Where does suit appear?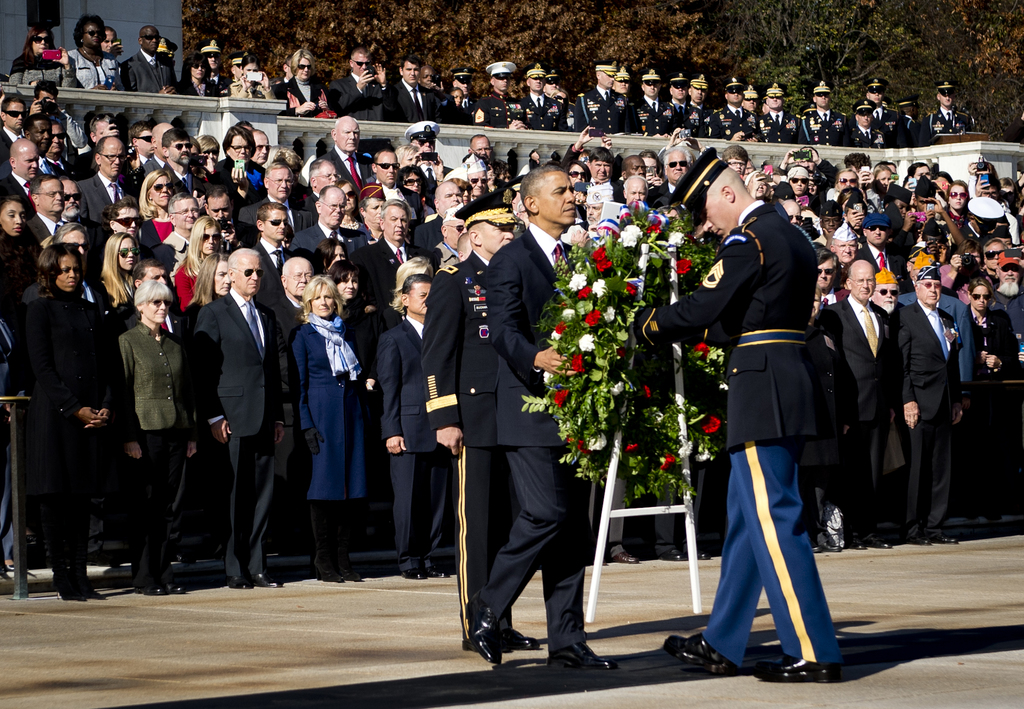
Appears at 235/198/301/244.
